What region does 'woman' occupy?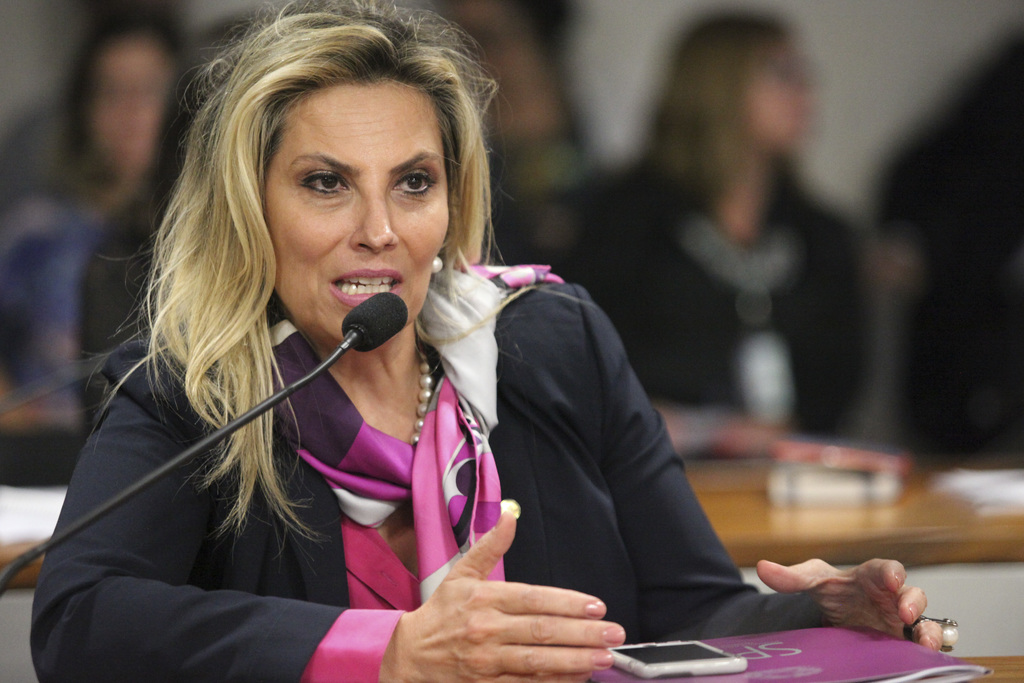
box=[556, 18, 884, 462].
